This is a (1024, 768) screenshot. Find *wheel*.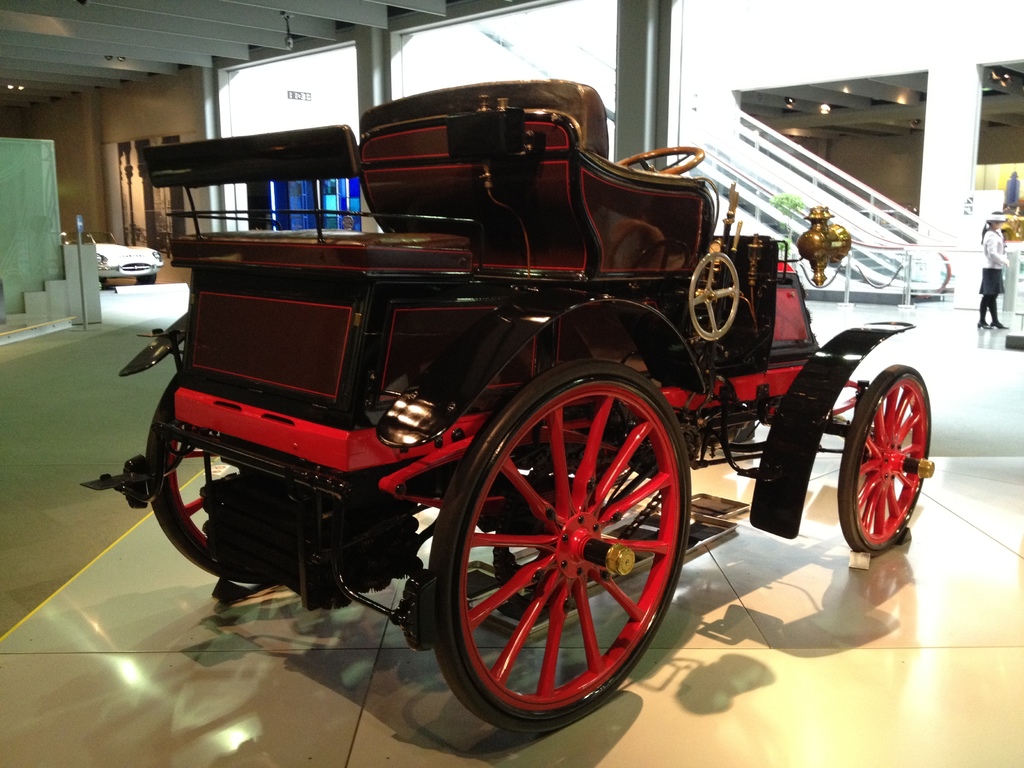
Bounding box: <region>138, 271, 156, 284</region>.
